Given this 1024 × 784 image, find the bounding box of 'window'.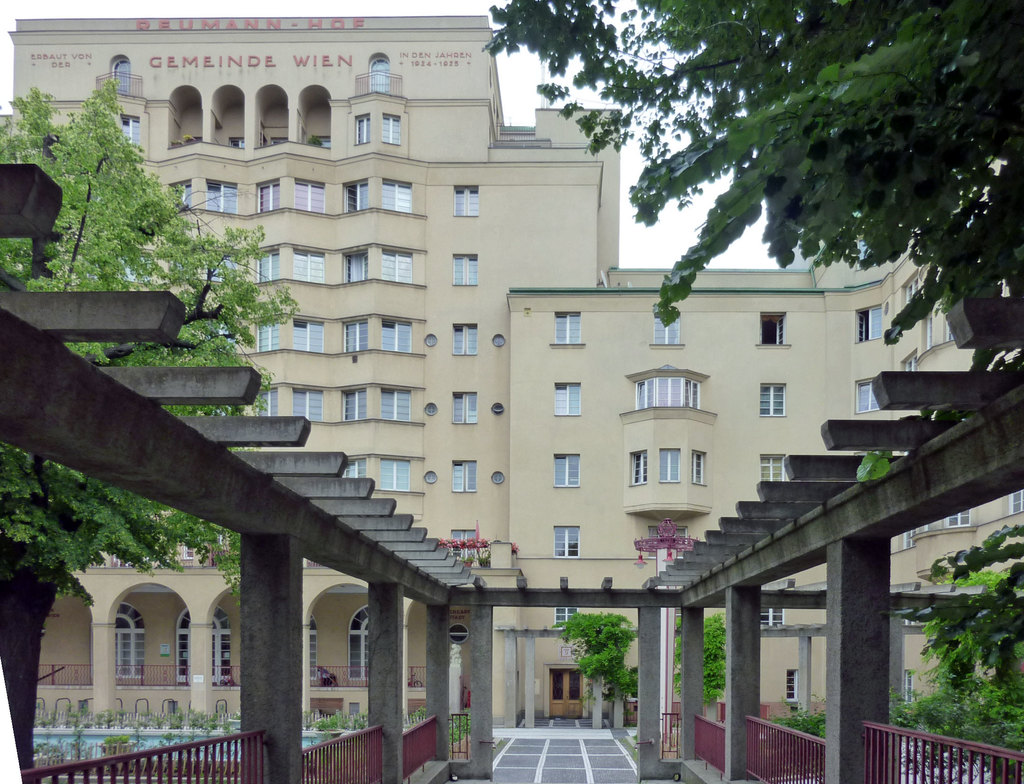
x1=258 y1=175 x2=281 y2=209.
